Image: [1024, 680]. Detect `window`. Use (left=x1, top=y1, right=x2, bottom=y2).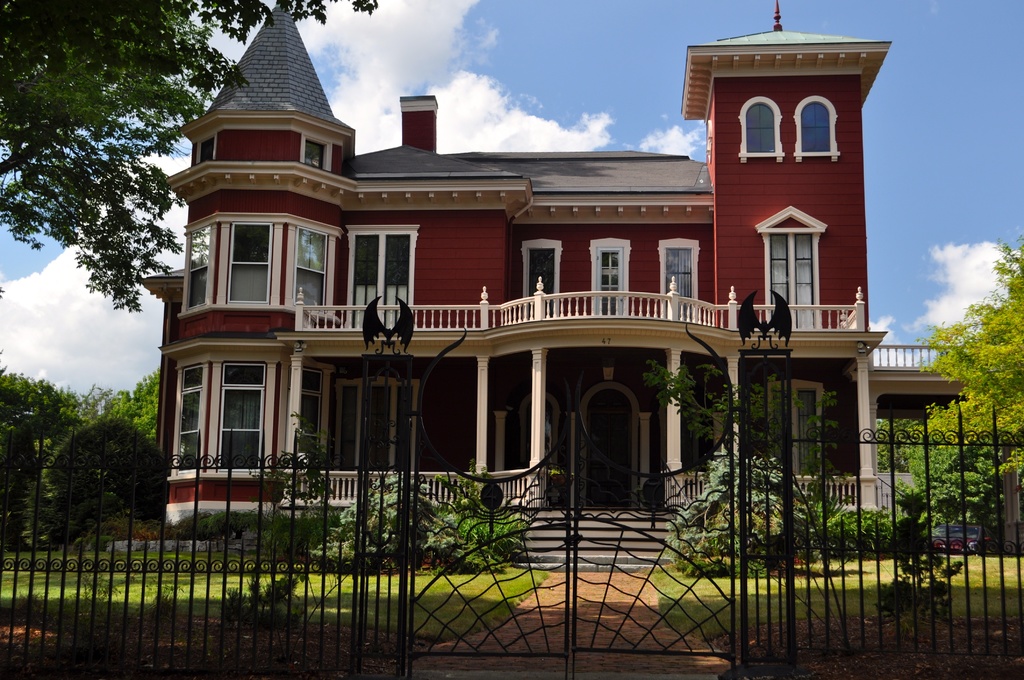
(left=771, top=227, right=817, bottom=328).
